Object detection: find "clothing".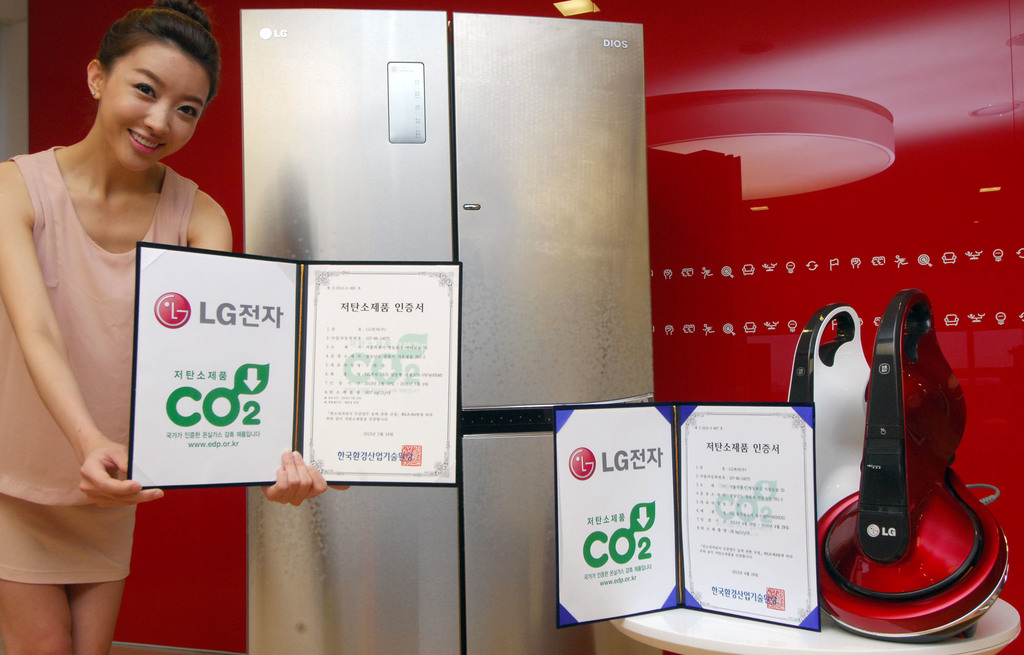
pyautogui.locateOnScreen(4, 122, 187, 558).
